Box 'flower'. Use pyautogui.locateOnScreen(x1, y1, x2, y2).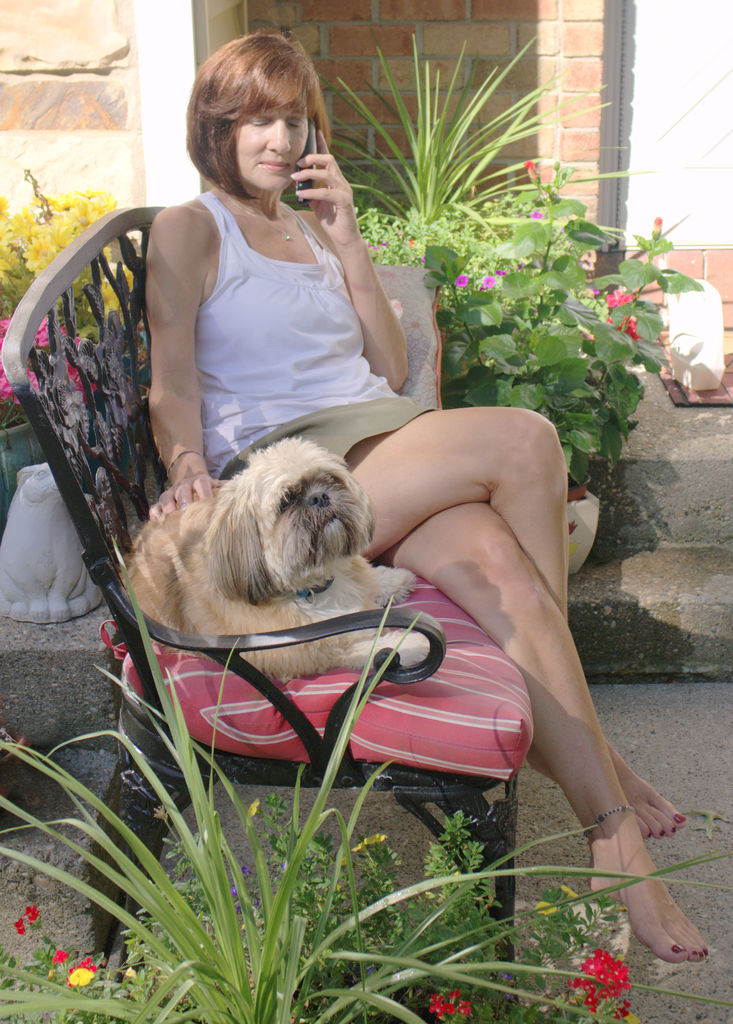
pyautogui.locateOnScreen(354, 839, 366, 853).
